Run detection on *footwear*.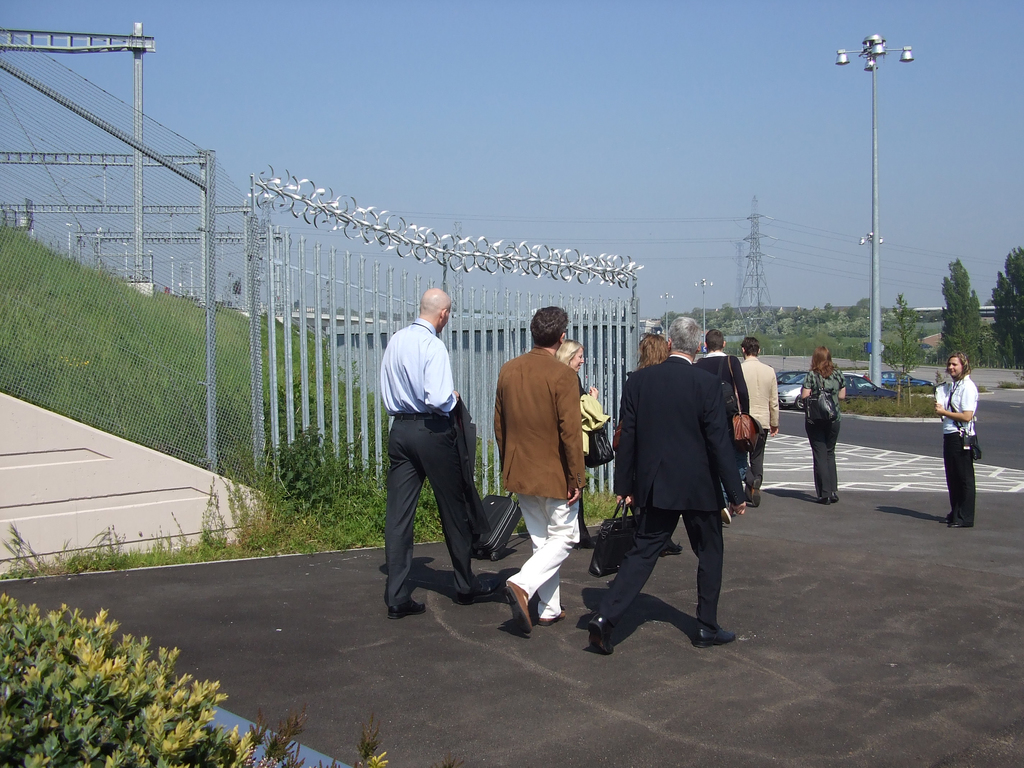
Result: box=[813, 495, 828, 506].
